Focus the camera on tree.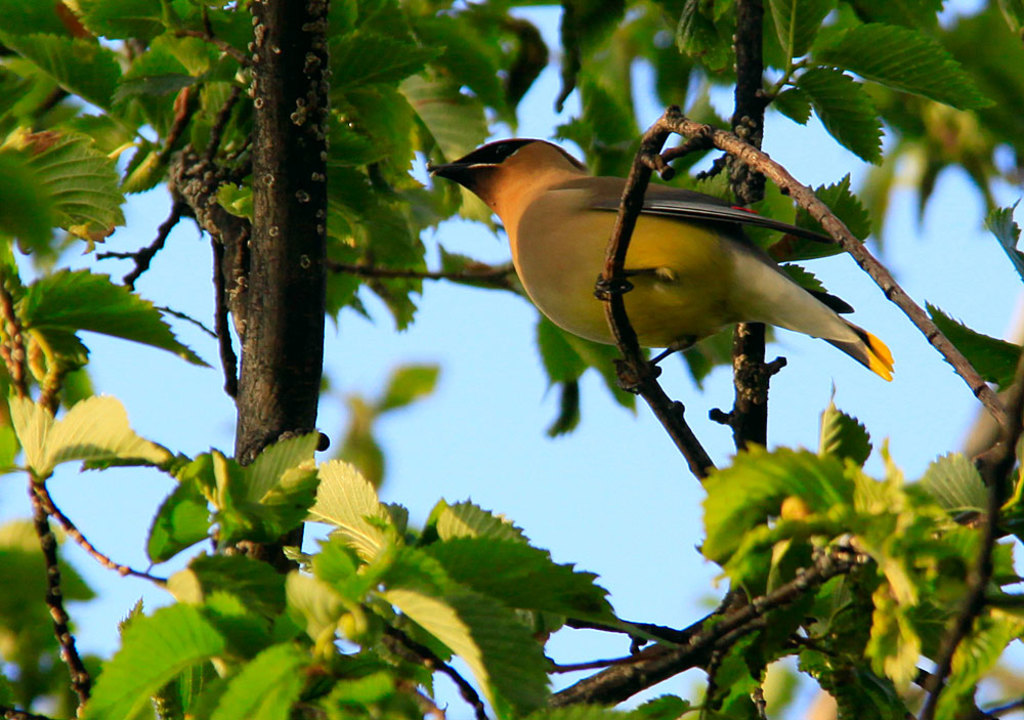
Focus region: 0, 2, 1023, 719.
